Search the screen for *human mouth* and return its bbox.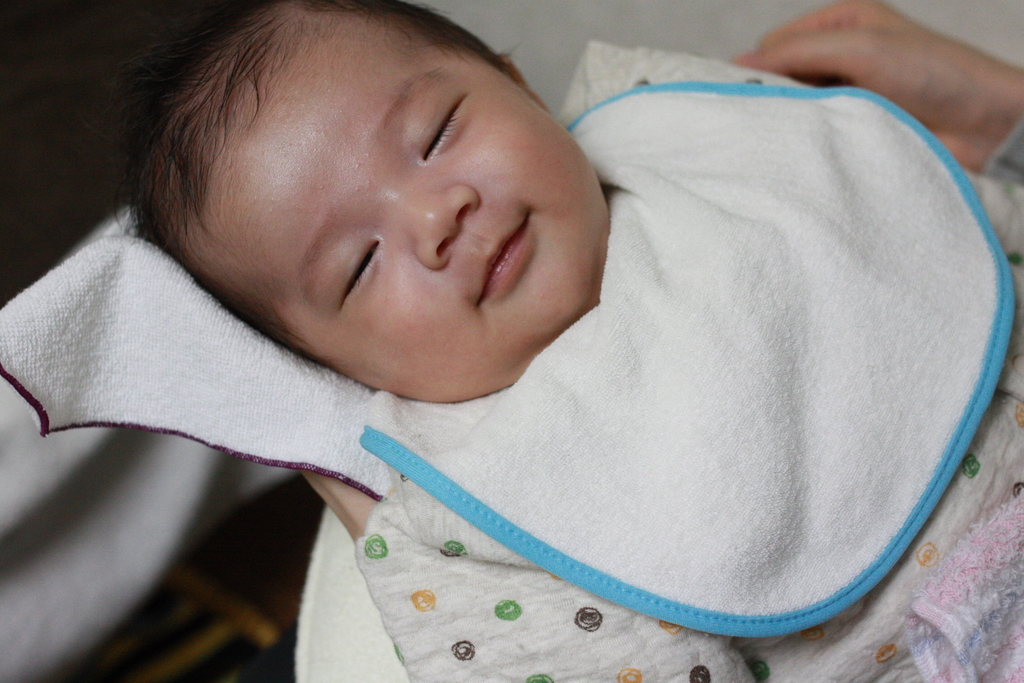
Found: detection(470, 204, 532, 309).
